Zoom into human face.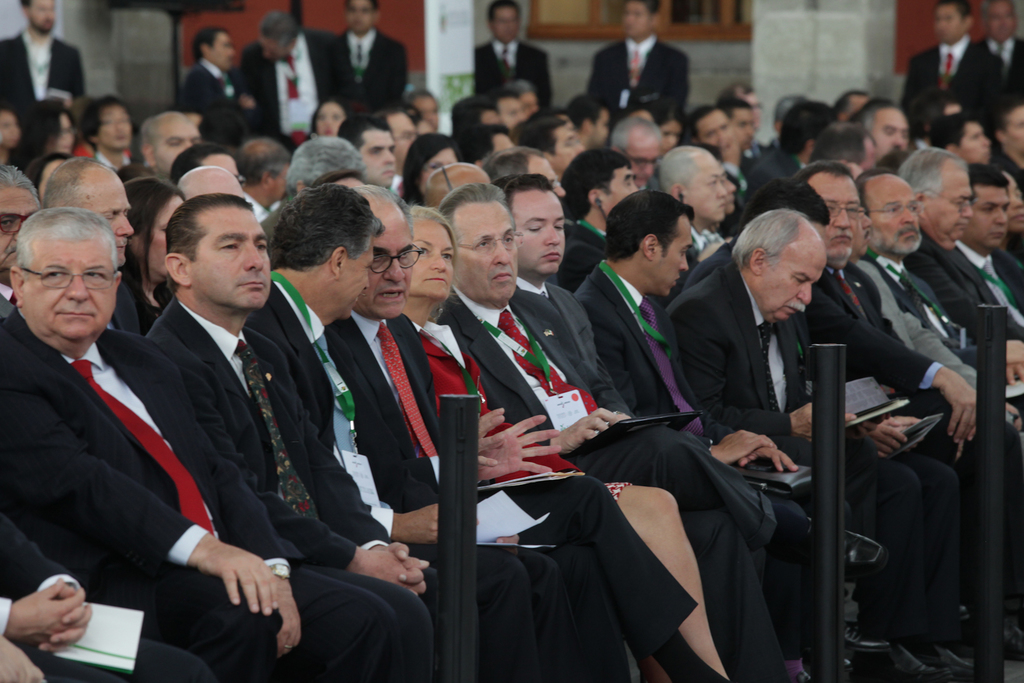
Zoom target: BBox(552, 123, 582, 173).
